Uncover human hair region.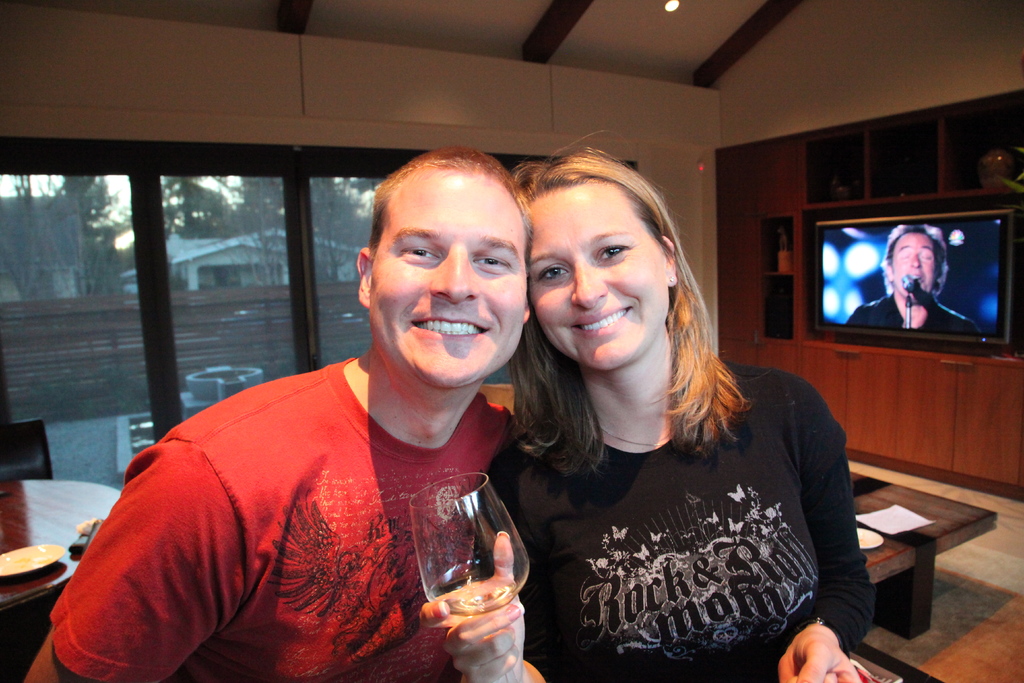
Uncovered: BBox(880, 222, 950, 297).
